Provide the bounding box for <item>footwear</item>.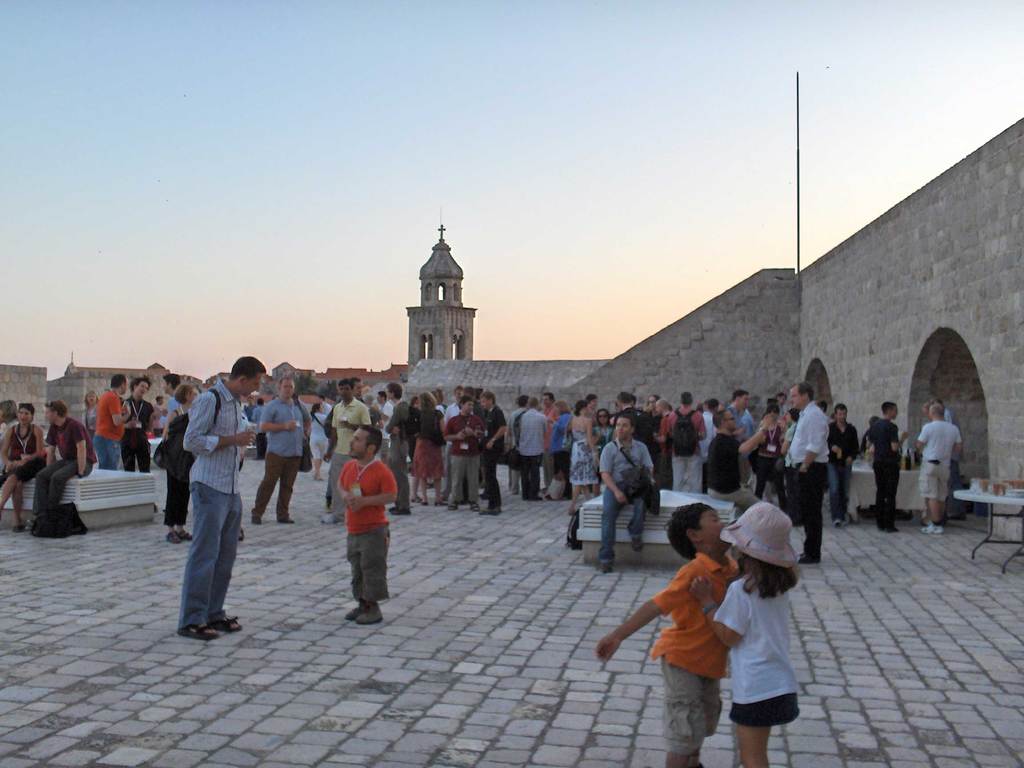
(x1=920, y1=524, x2=944, y2=536).
